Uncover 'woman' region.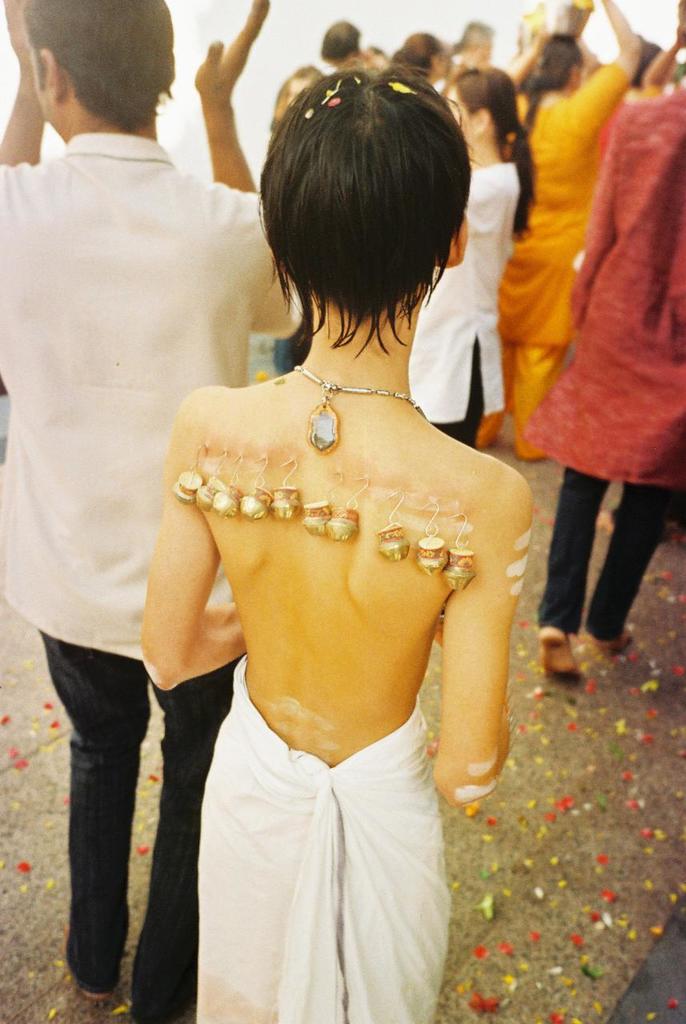
Uncovered: region(474, 0, 640, 466).
